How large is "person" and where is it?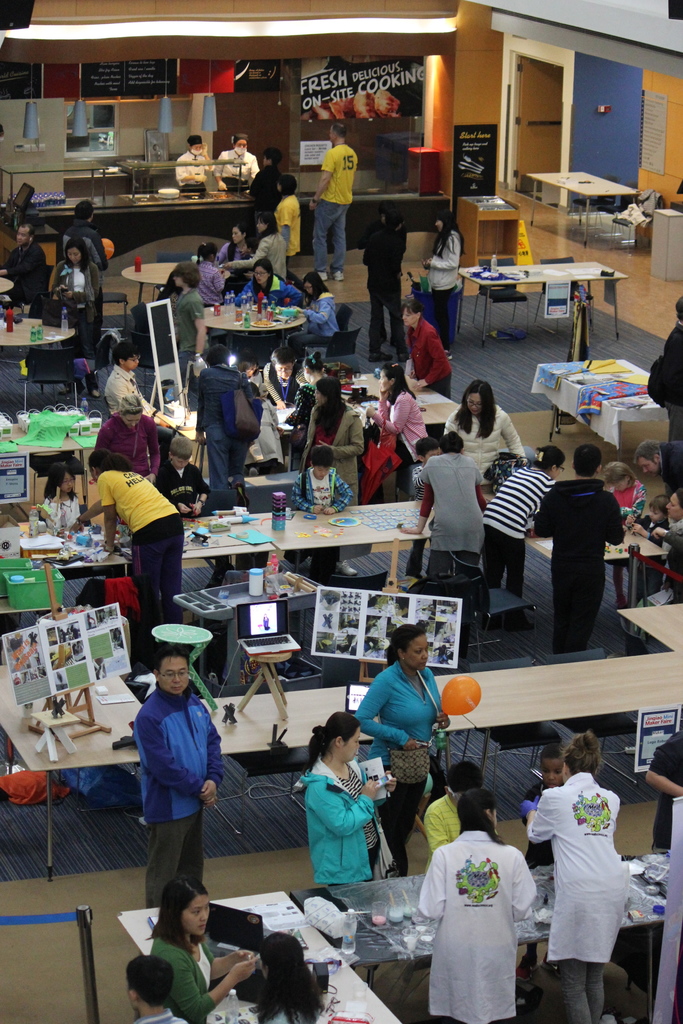
Bounding box: (x1=260, y1=348, x2=313, y2=410).
